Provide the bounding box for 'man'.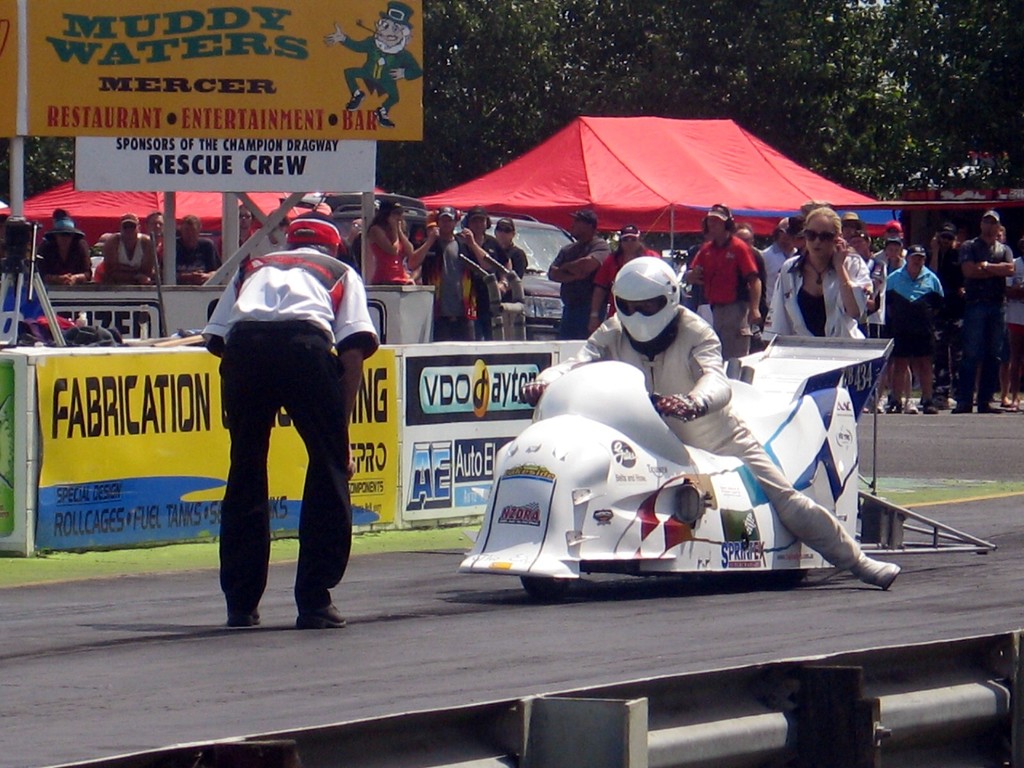
rect(958, 205, 1012, 421).
